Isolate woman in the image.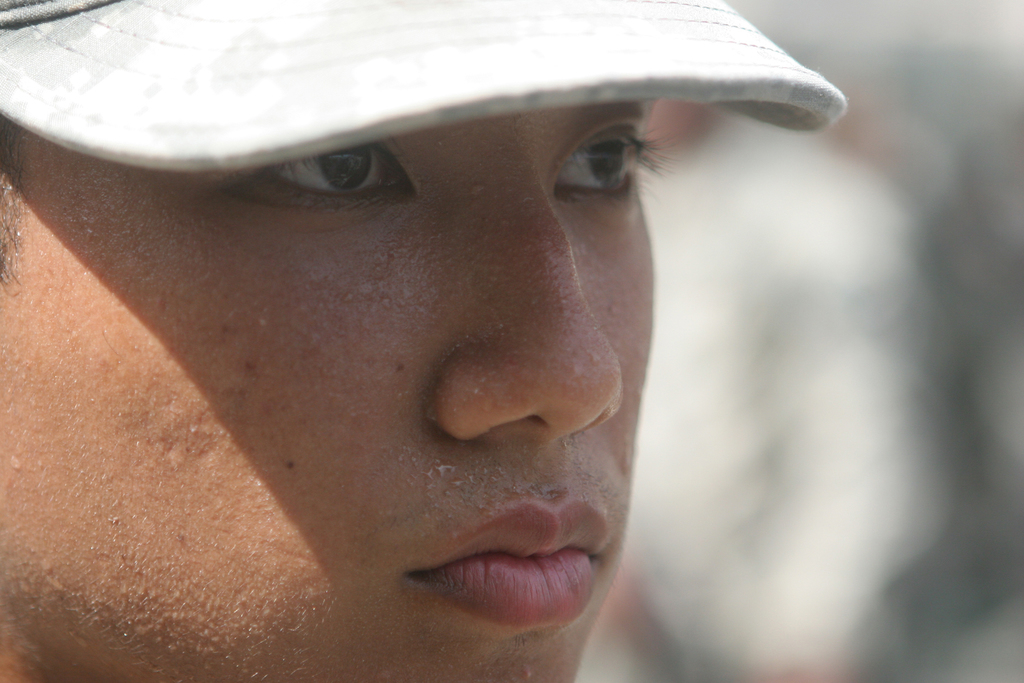
Isolated region: [x1=3, y1=0, x2=849, y2=682].
